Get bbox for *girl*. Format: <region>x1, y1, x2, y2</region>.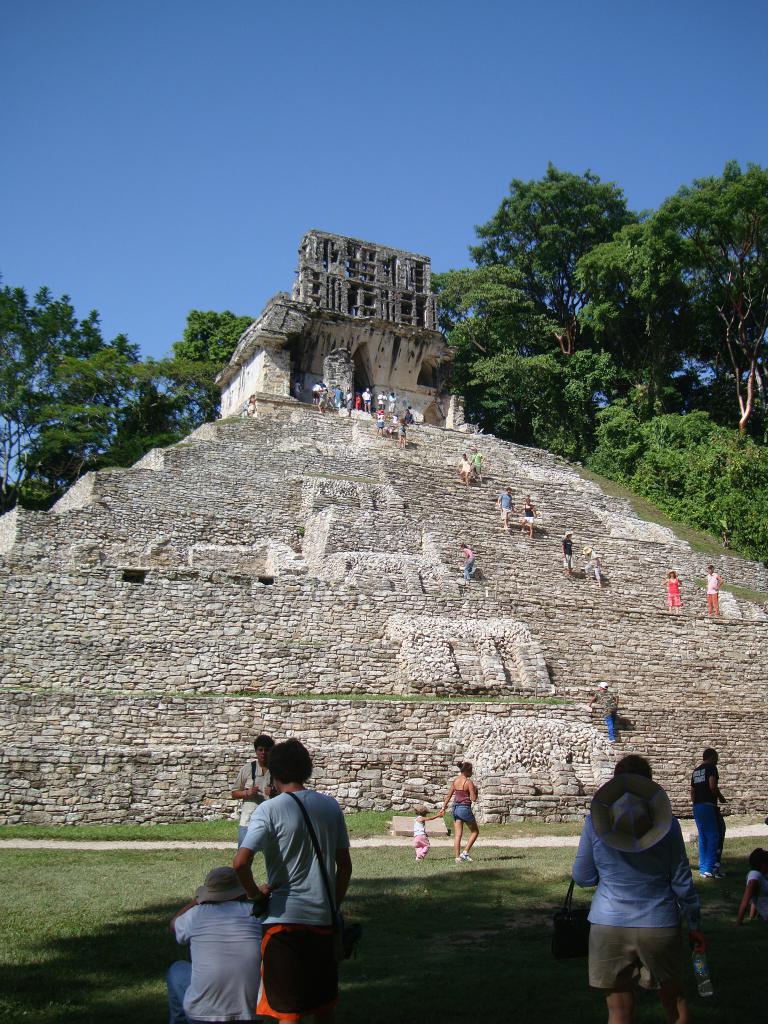
<region>439, 758, 481, 859</region>.
